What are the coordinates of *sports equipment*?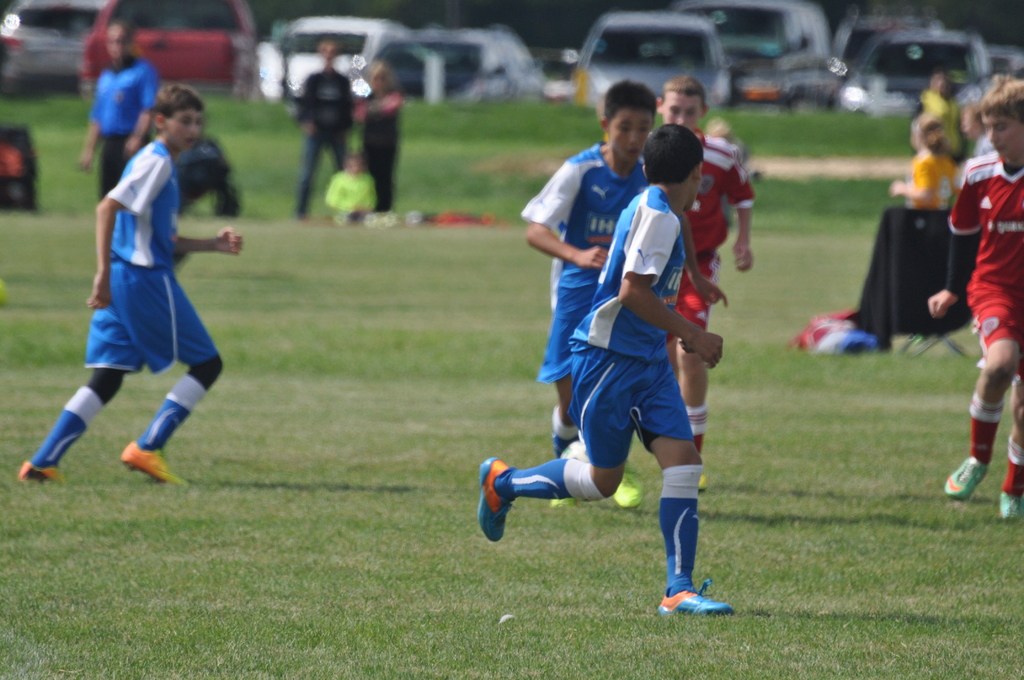
{"left": 616, "top": 460, "right": 646, "bottom": 512}.
